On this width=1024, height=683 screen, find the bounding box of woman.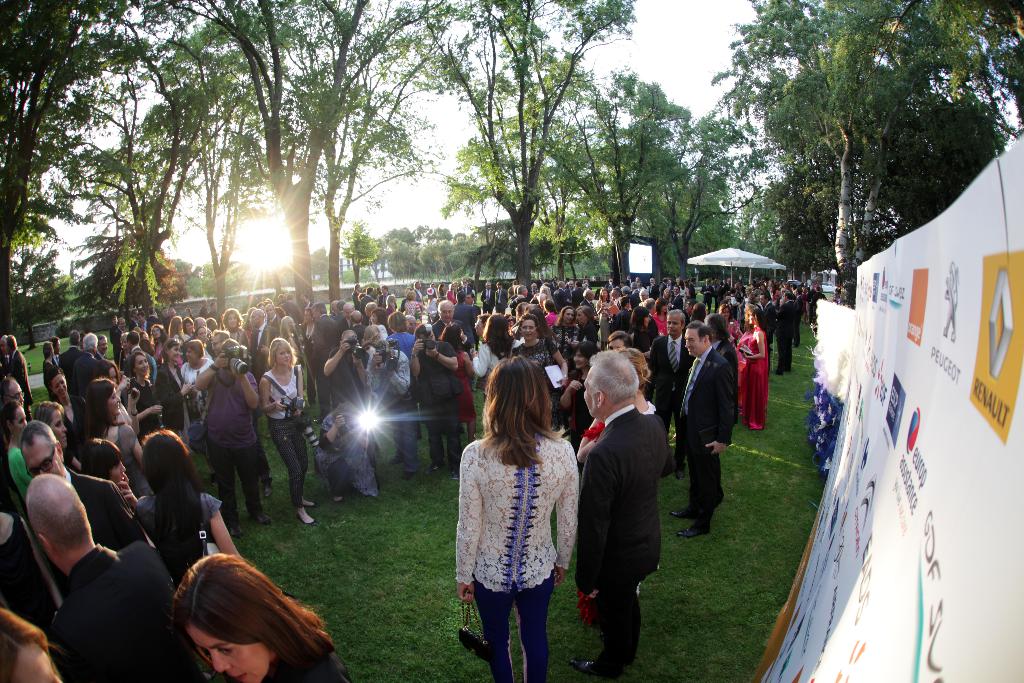
Bounding box: region(550, 308, 579, 342).
